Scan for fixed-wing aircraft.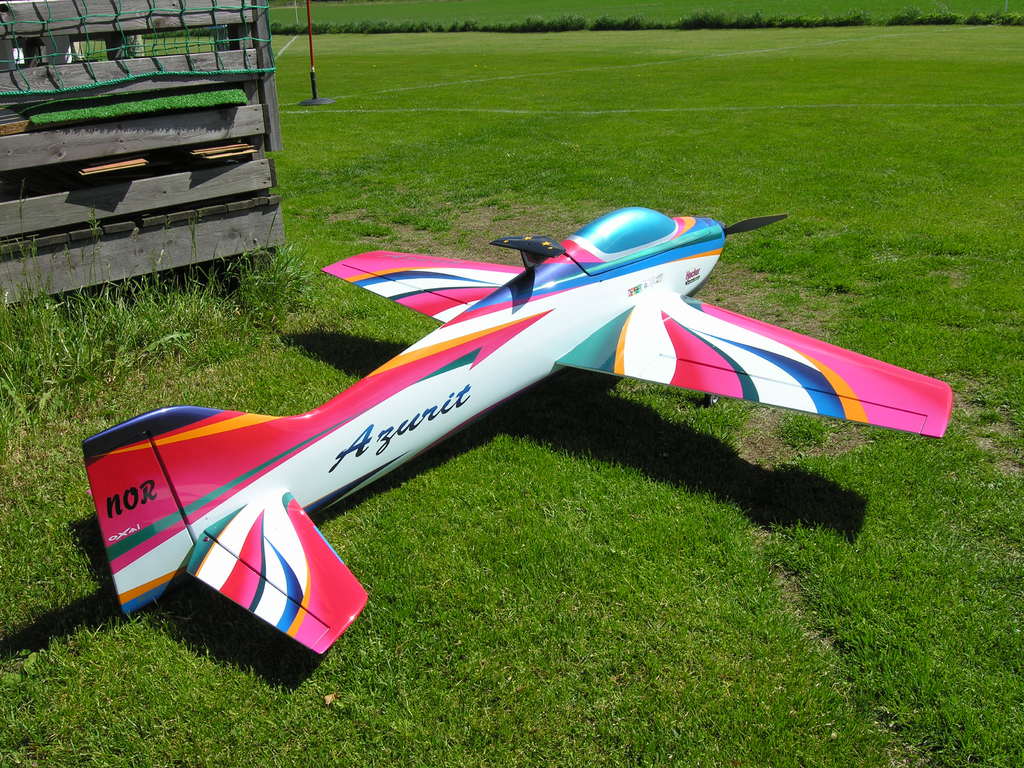
Scan result: [left=81, top=204, right=957, bottom=654].
